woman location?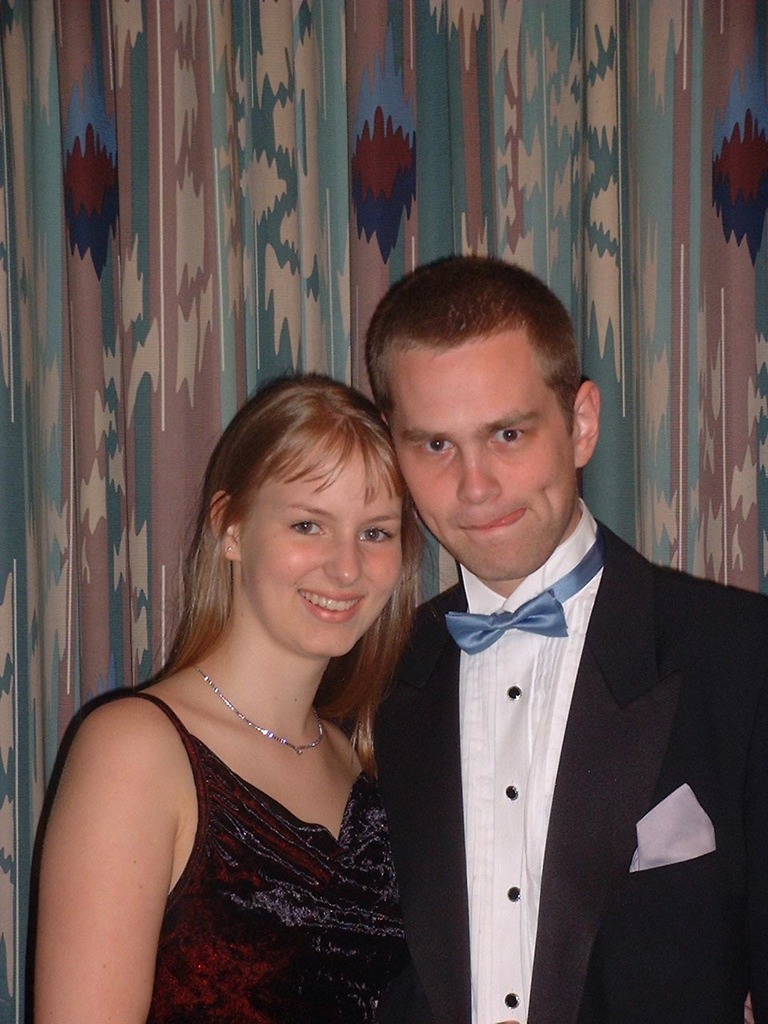
(40, 335, 469, 1015)
